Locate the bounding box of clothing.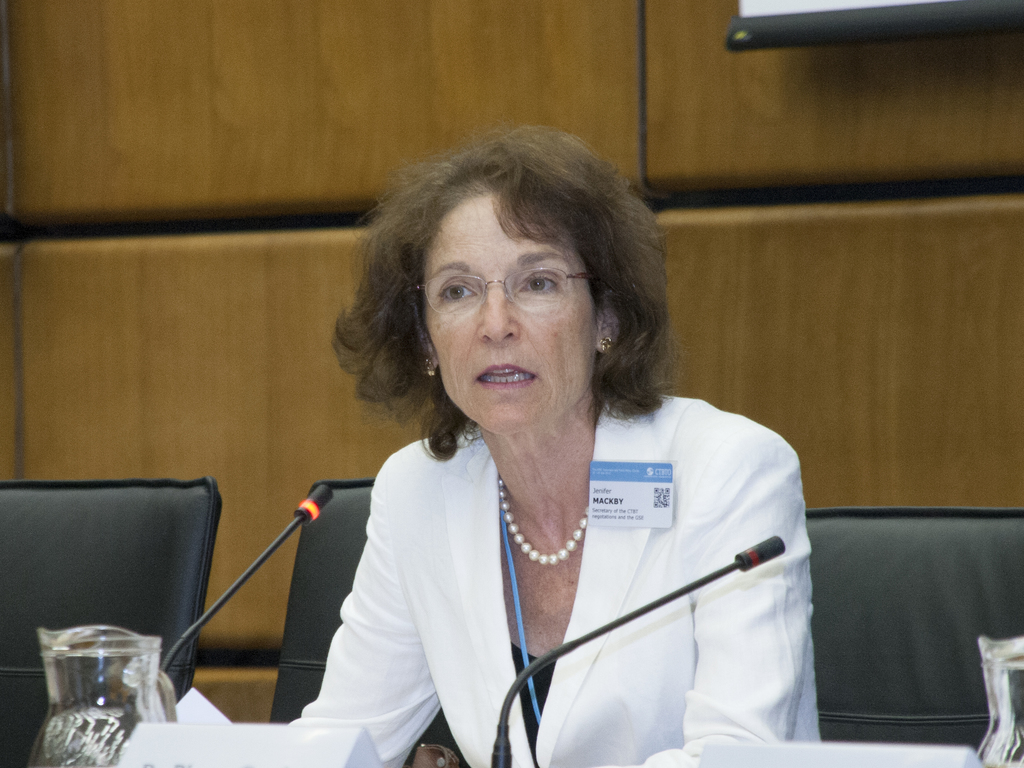
Bounding box: [x1=240, y1=385, x2=832, y2=762].
